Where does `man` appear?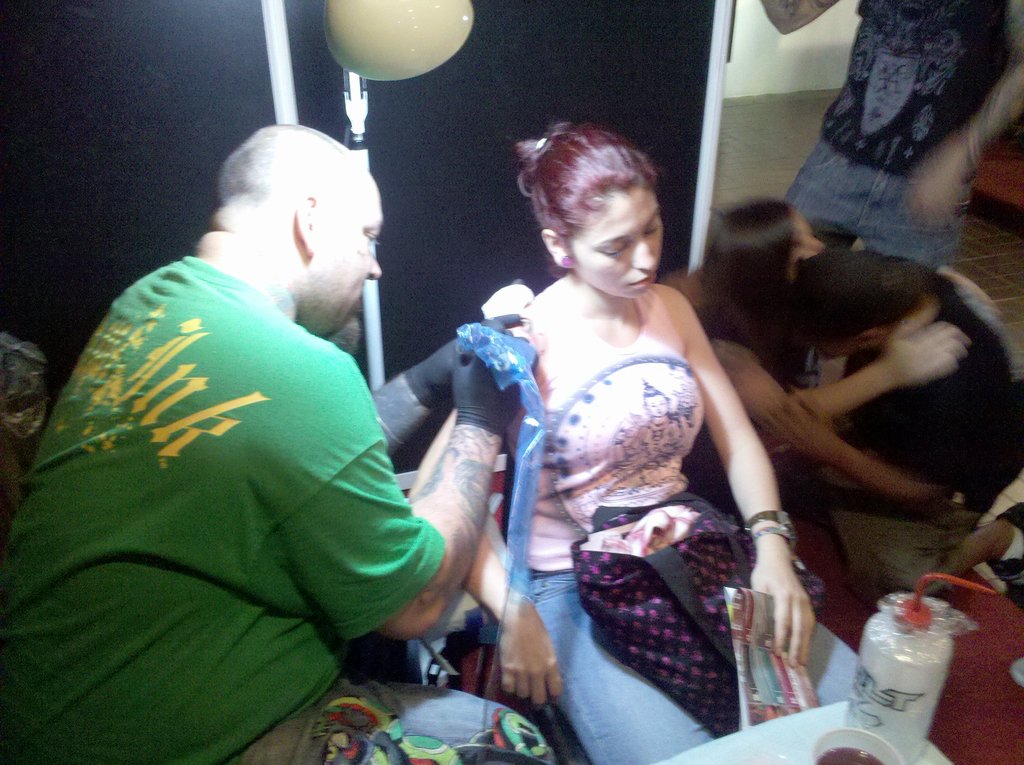
Appears at region(35, 104, 495, 755).
